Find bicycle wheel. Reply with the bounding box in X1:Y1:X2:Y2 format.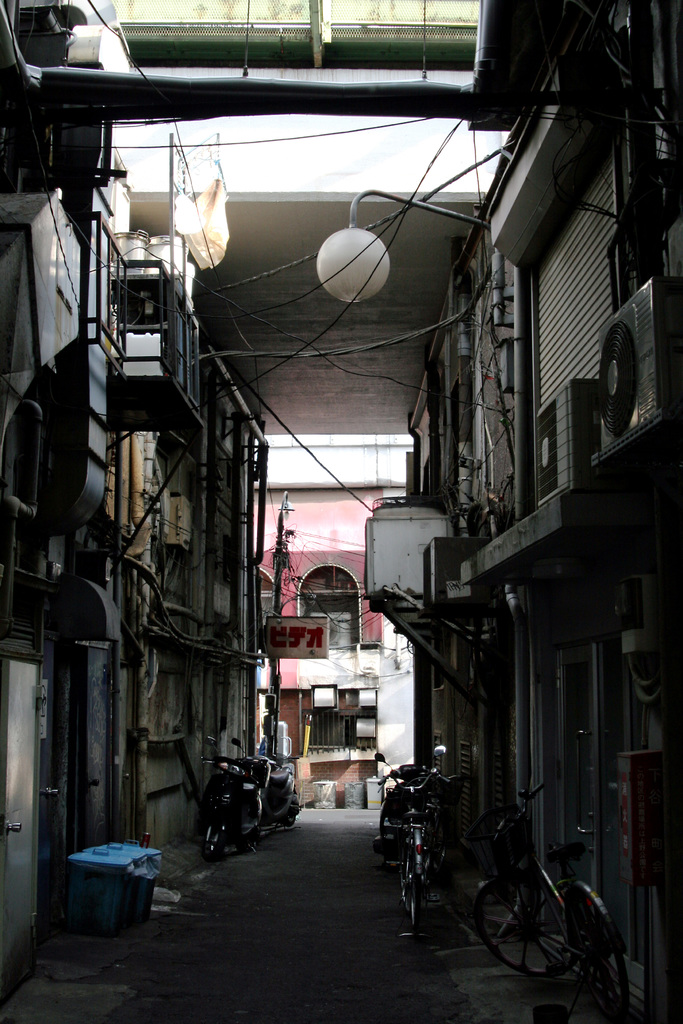
239:764:263:853.
